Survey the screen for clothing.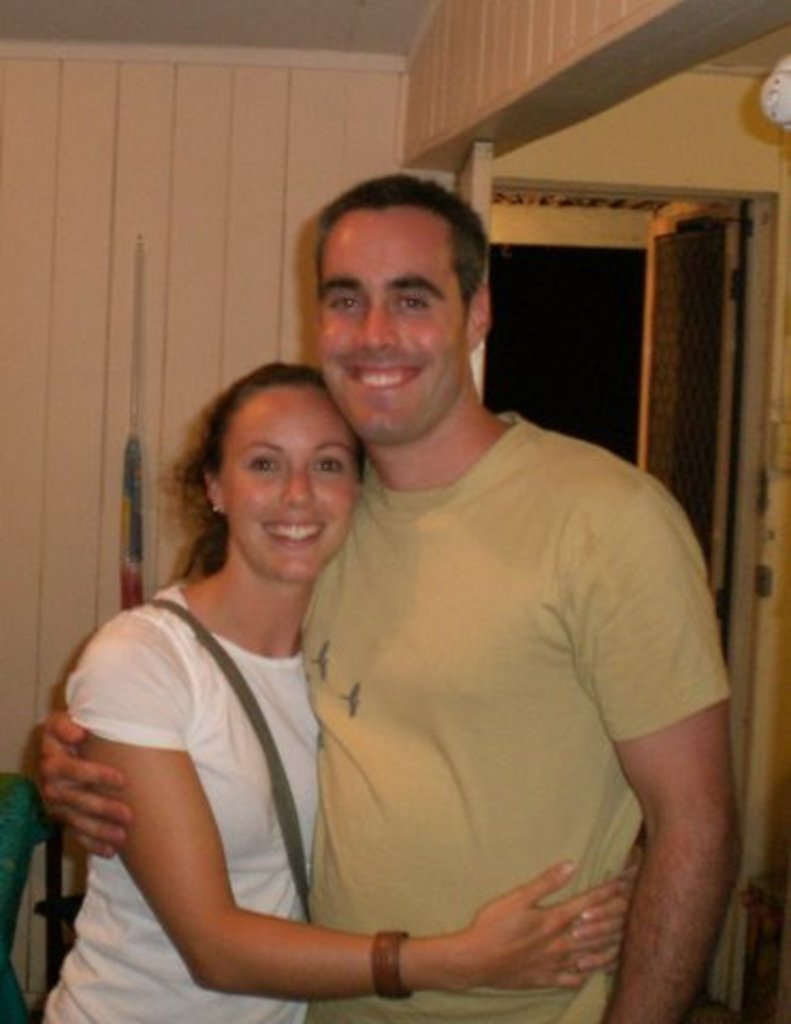
Survey found: region(230, 390, 701, 1011).
